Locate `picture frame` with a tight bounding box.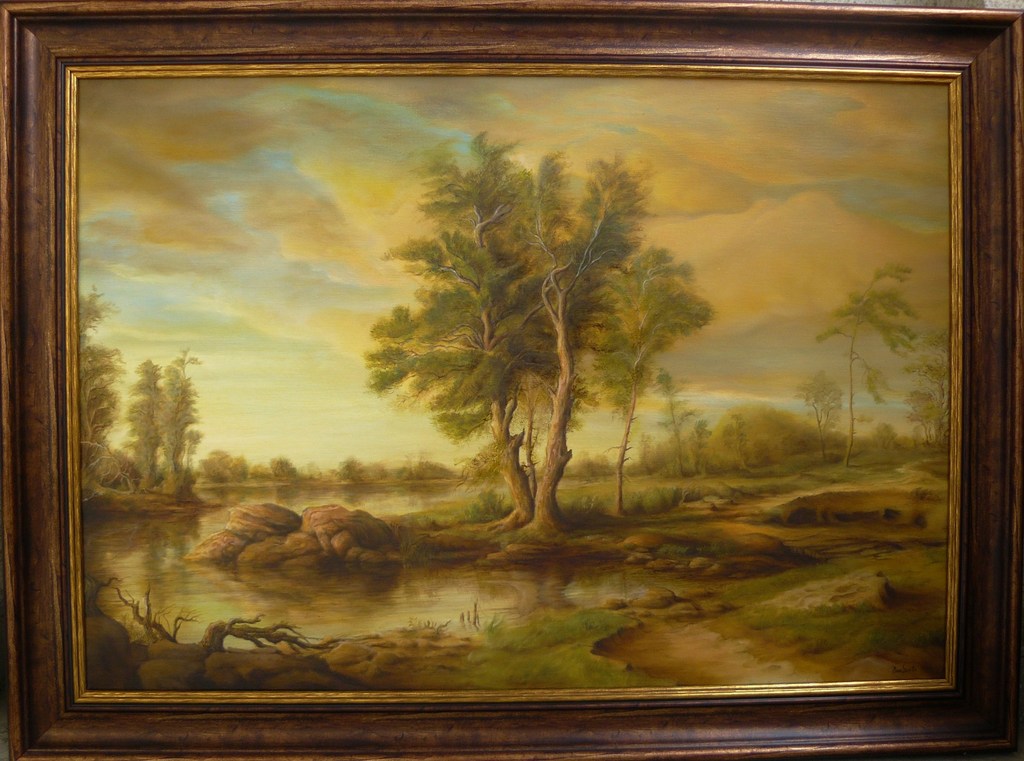
left=0, top=0, right=1023, bottom=760.
